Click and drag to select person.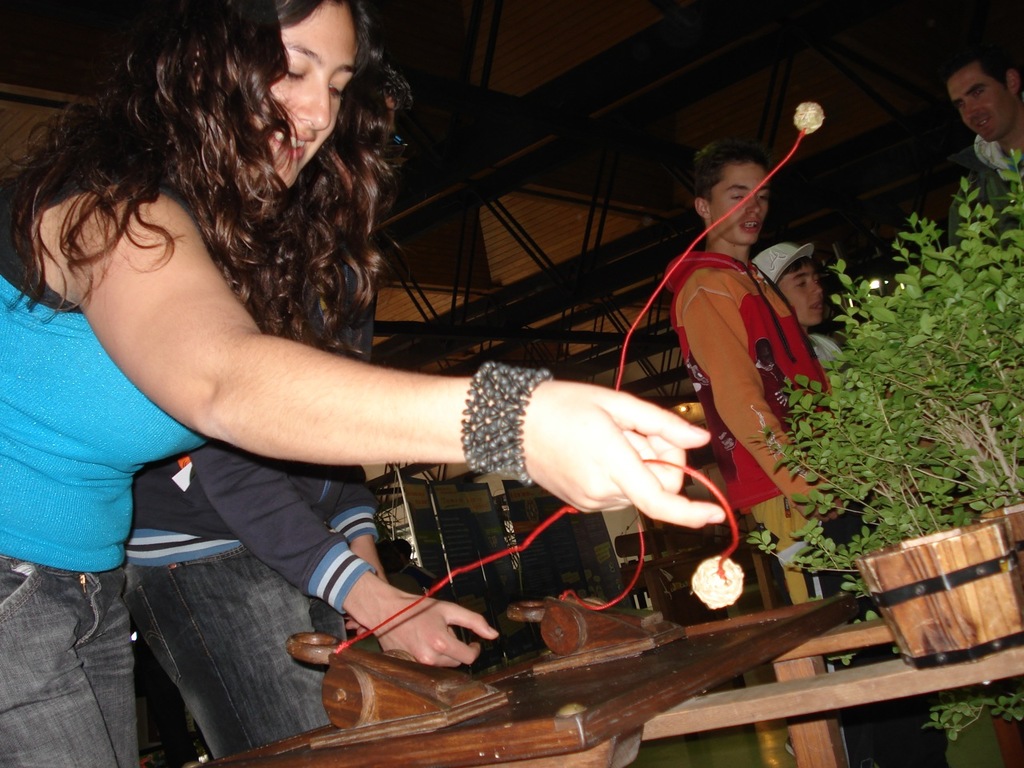
Selection: left=119, top=48, right=505, bottom=767.
